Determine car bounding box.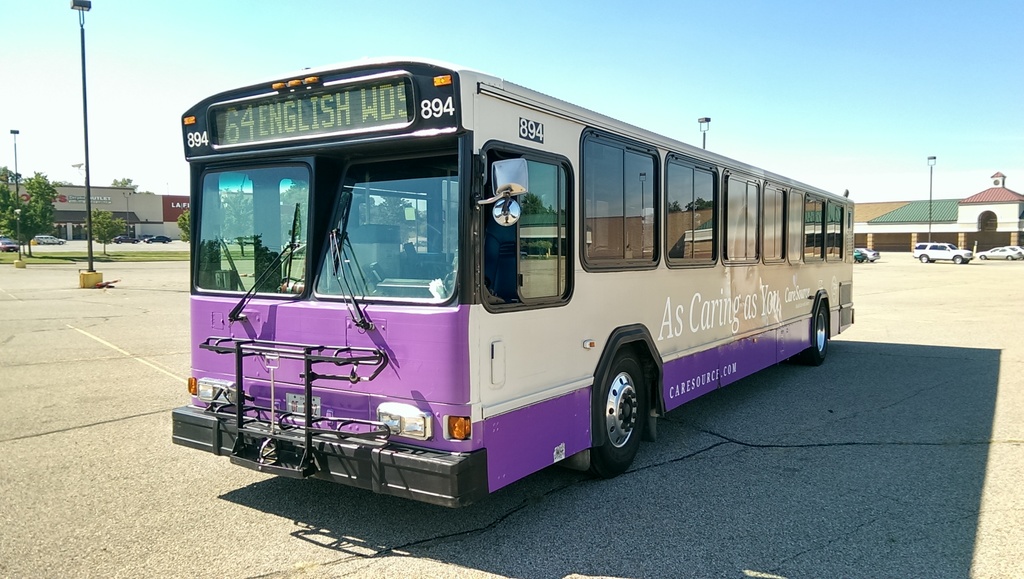
Determined: pyautogui.locateOnScreen(979, 245, 1023, 267).
